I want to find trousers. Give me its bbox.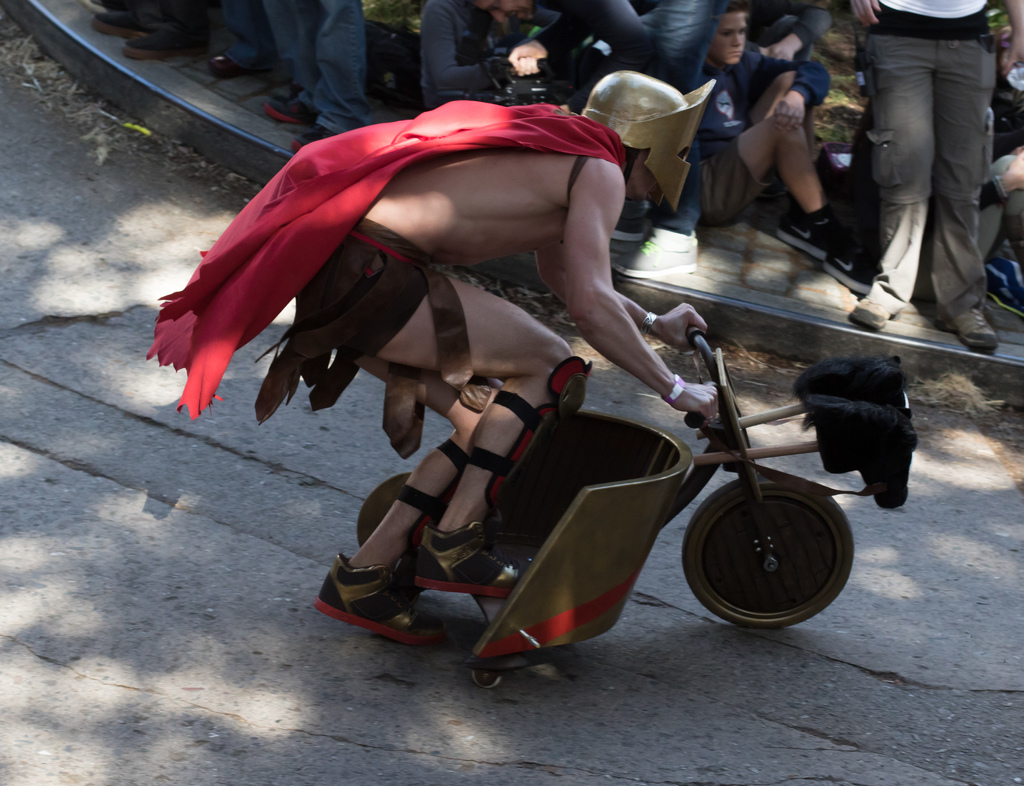
861, 29, 1000, 311.
